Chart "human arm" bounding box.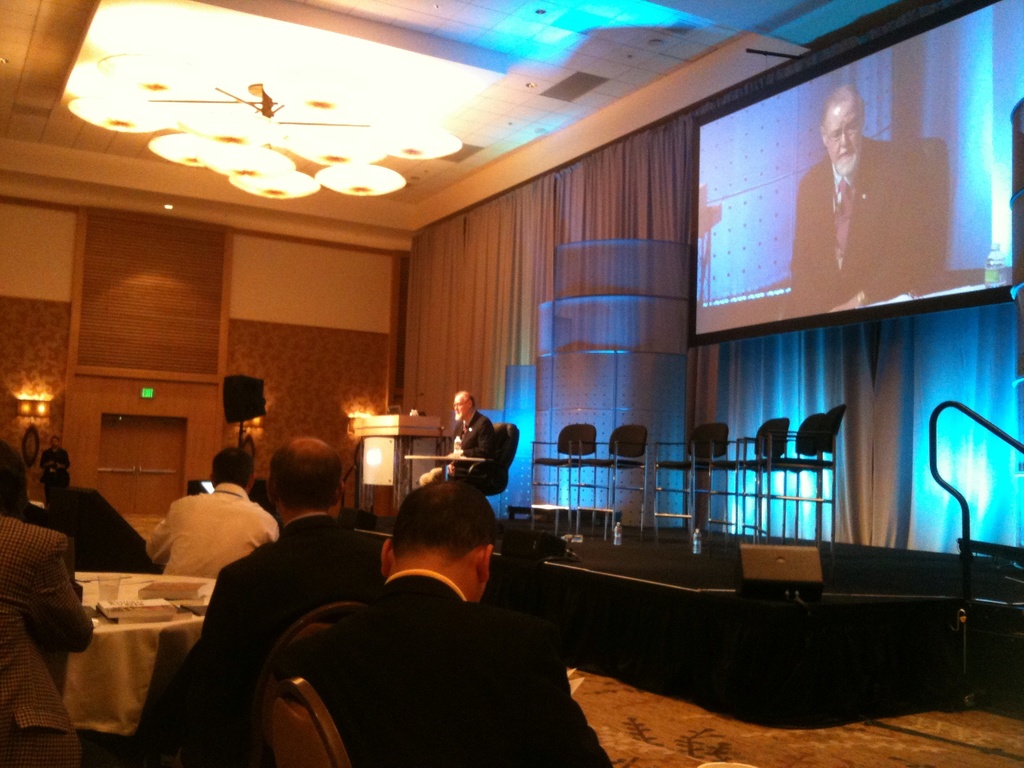
Charted: (447,428,490,452).
